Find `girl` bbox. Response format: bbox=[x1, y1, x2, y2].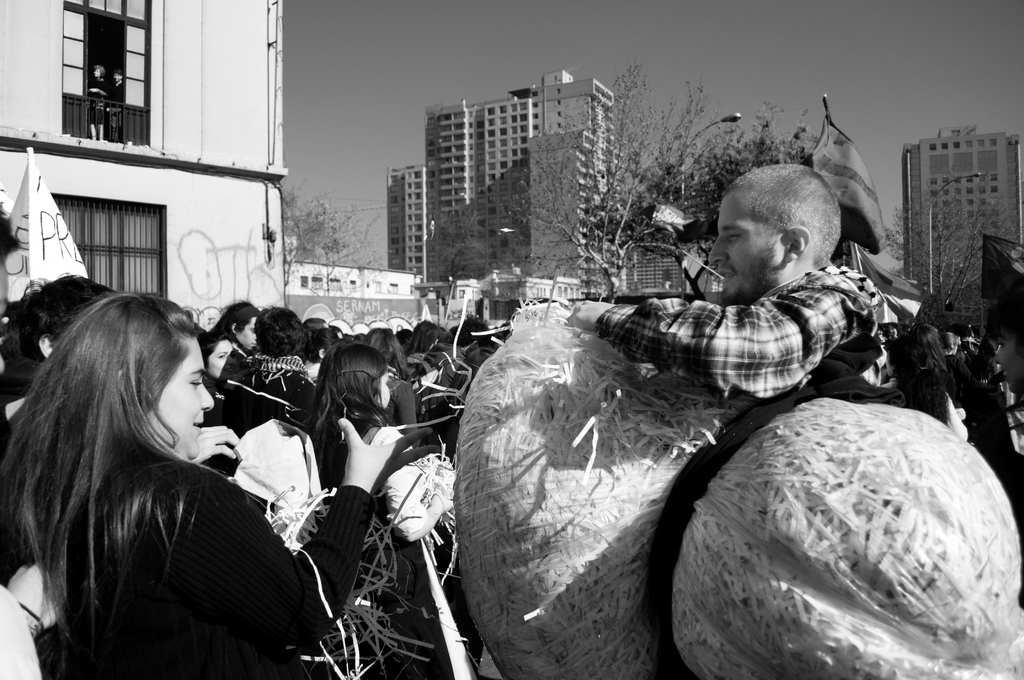
bbox=[290, 337, 394, 494].
